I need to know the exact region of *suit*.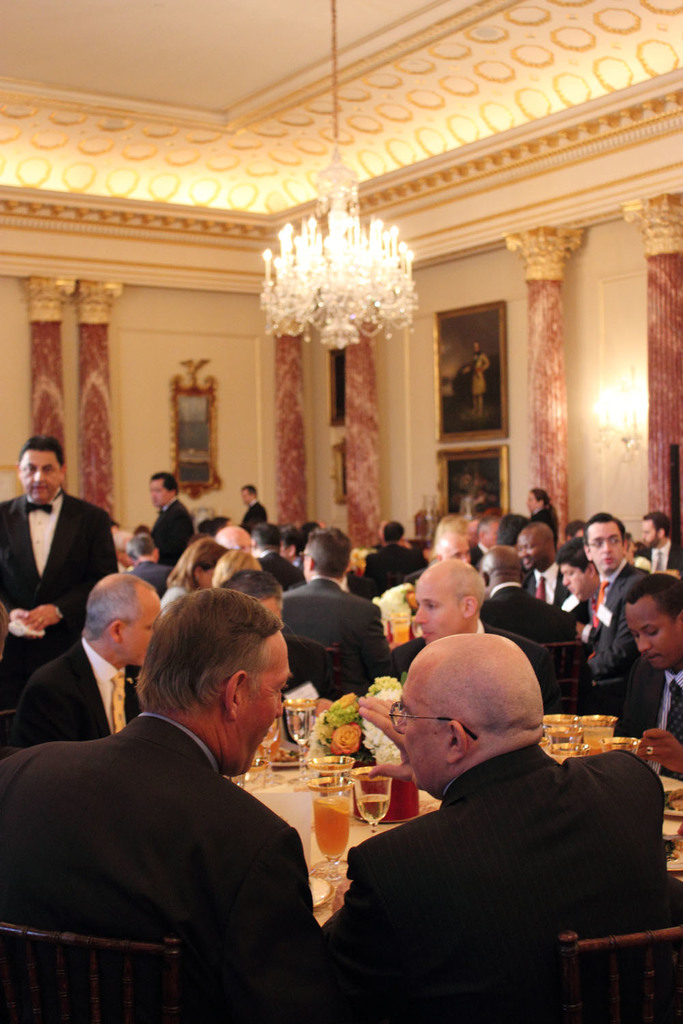
Region: pyautogui.locateOnScreen(0, 490, 122, 678).
